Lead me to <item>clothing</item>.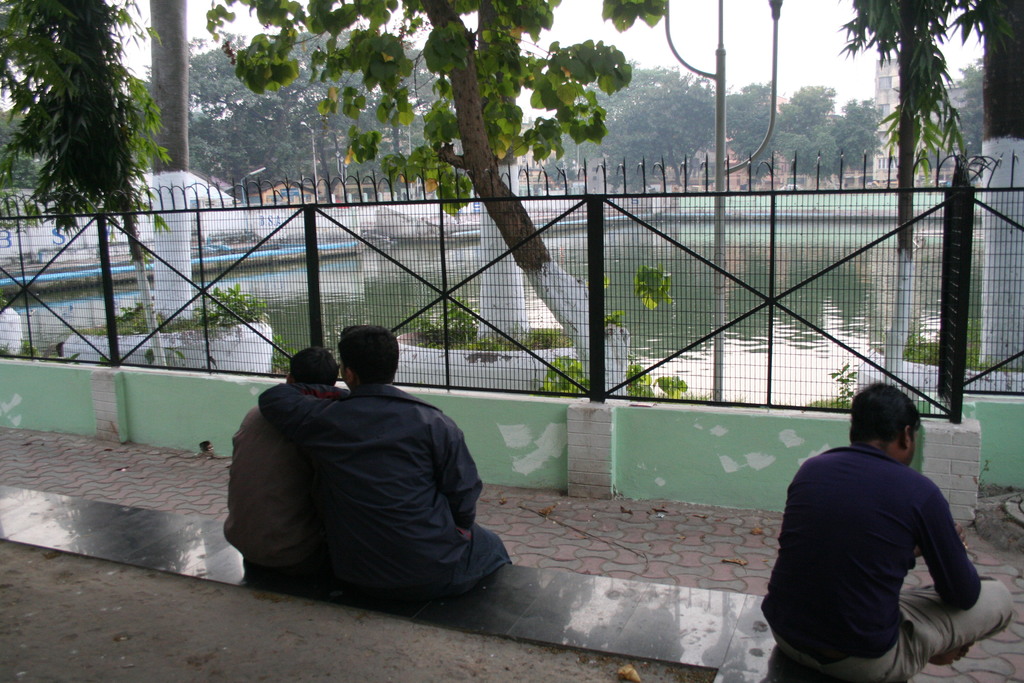
Lead to crop(756, 441, 1015, 682).
